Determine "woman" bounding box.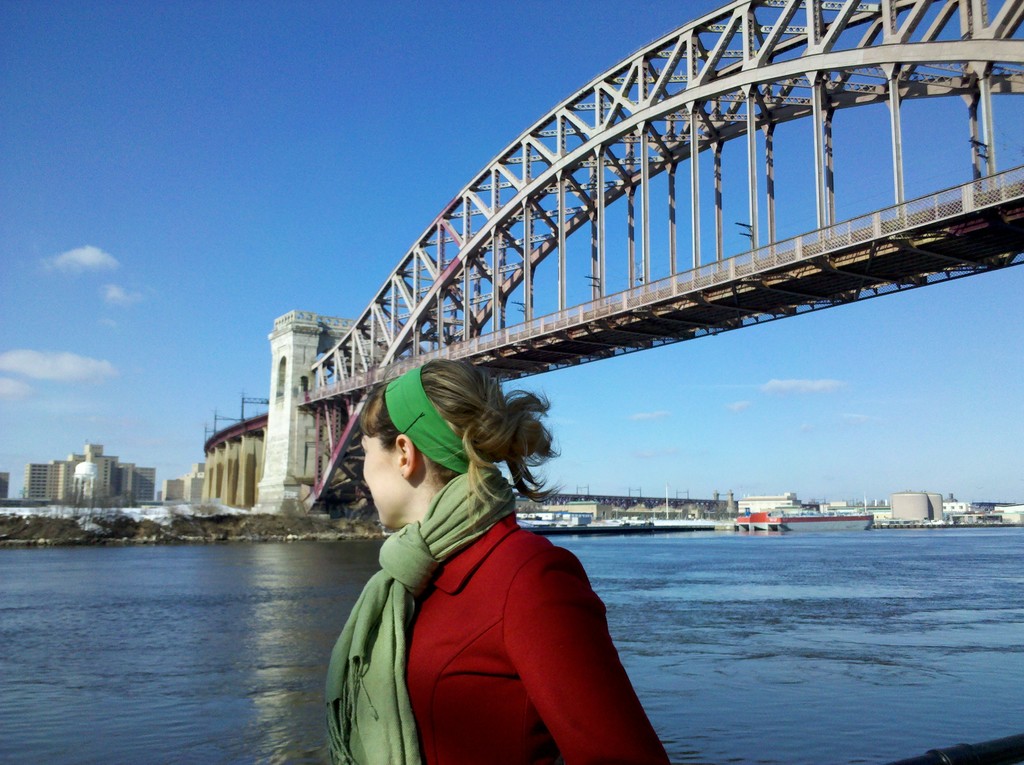
Determined: locate(321, 348, 660, 763).
